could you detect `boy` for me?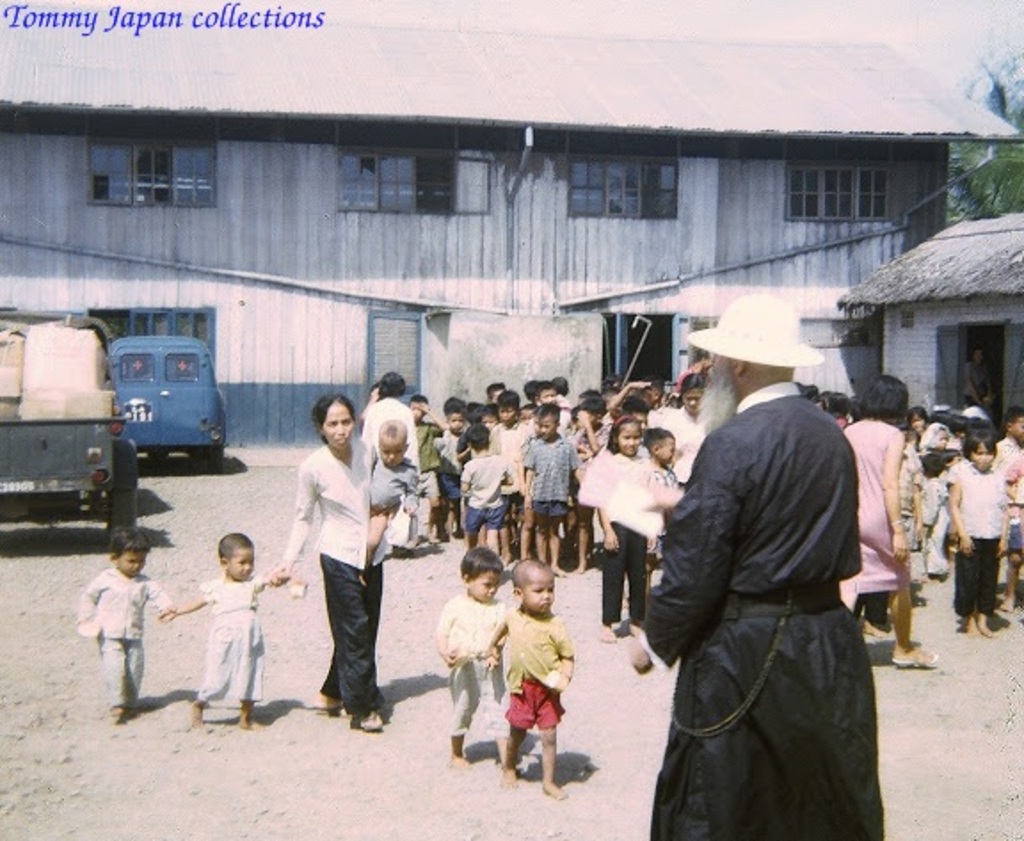
Detection result: l=78, t=523, r=188, b=718.
